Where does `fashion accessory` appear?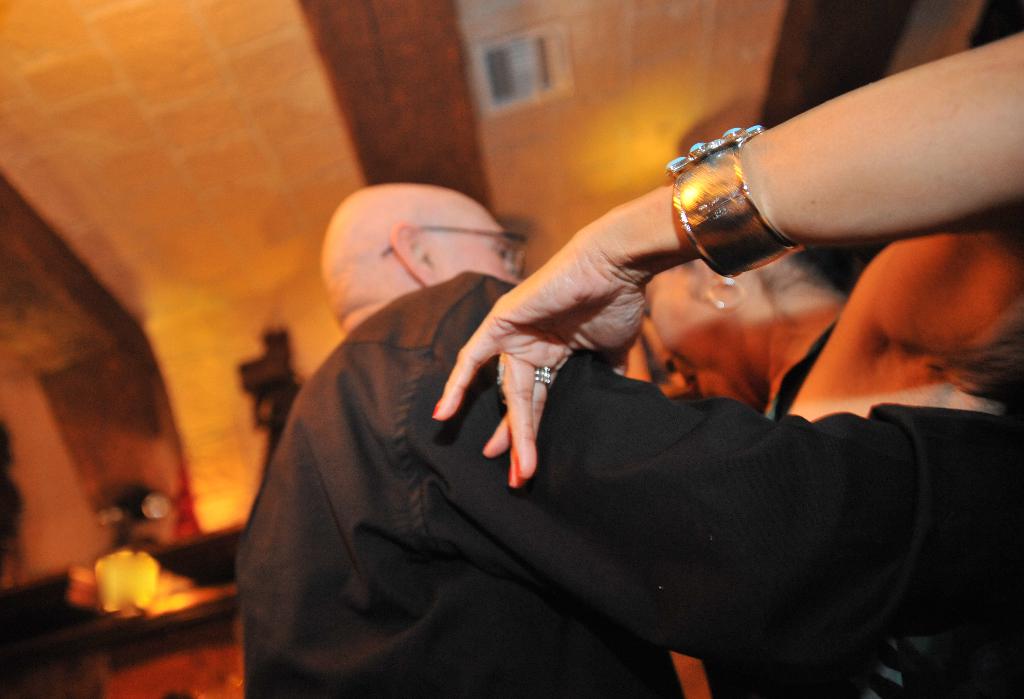
Appears at x1=534, y1=366, x2=552, y2=386.
